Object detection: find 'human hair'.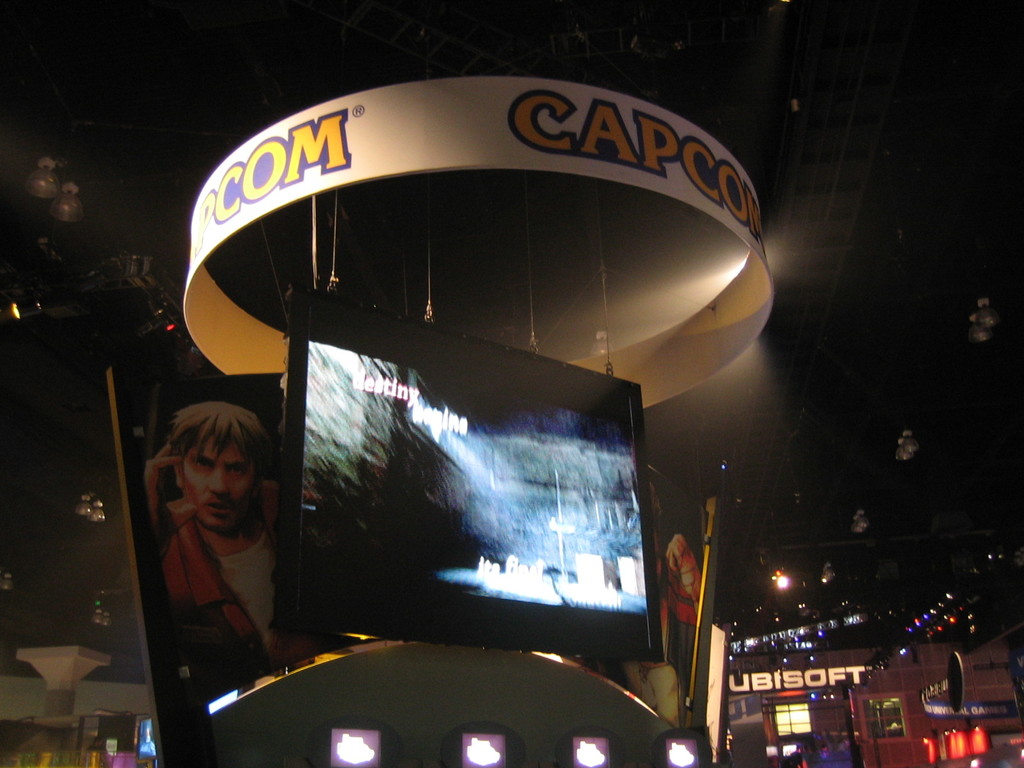
161, 401, 276, 465.
